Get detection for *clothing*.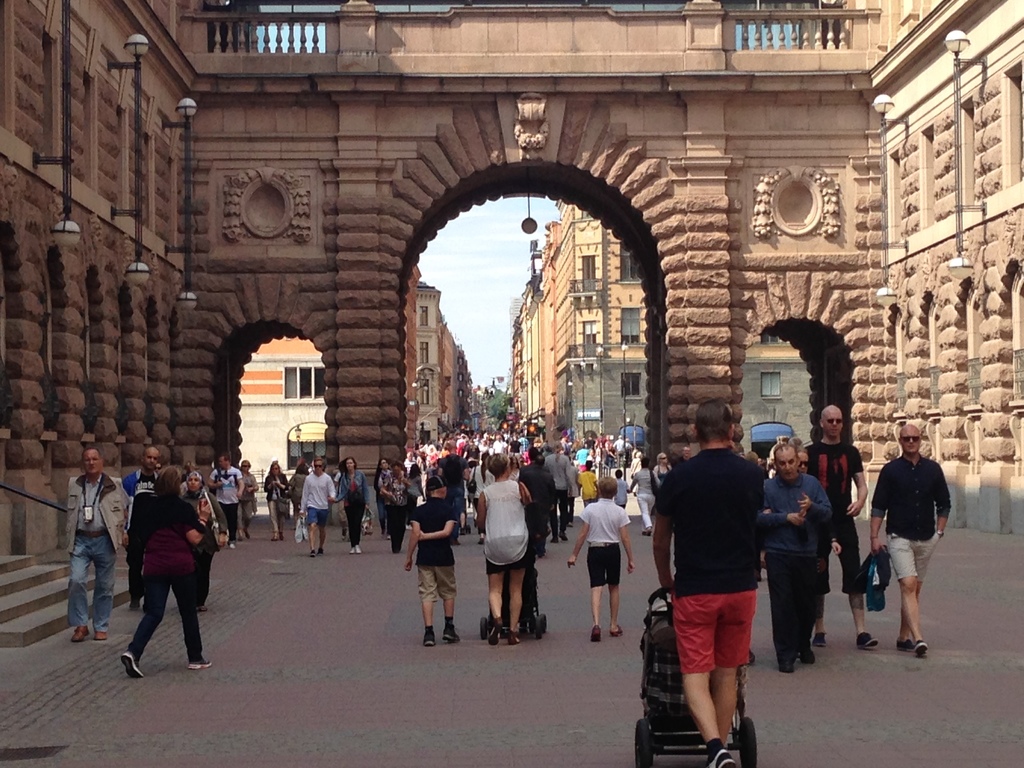
Detection: 373/471/396/534.
